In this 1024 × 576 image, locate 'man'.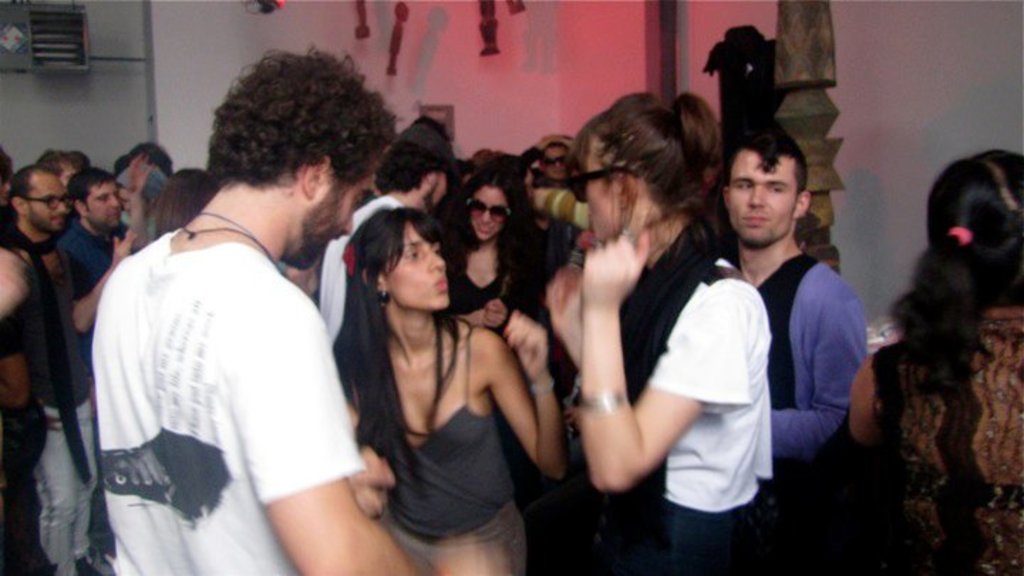
Bounding box: rect(316, 135, 448, 343).
